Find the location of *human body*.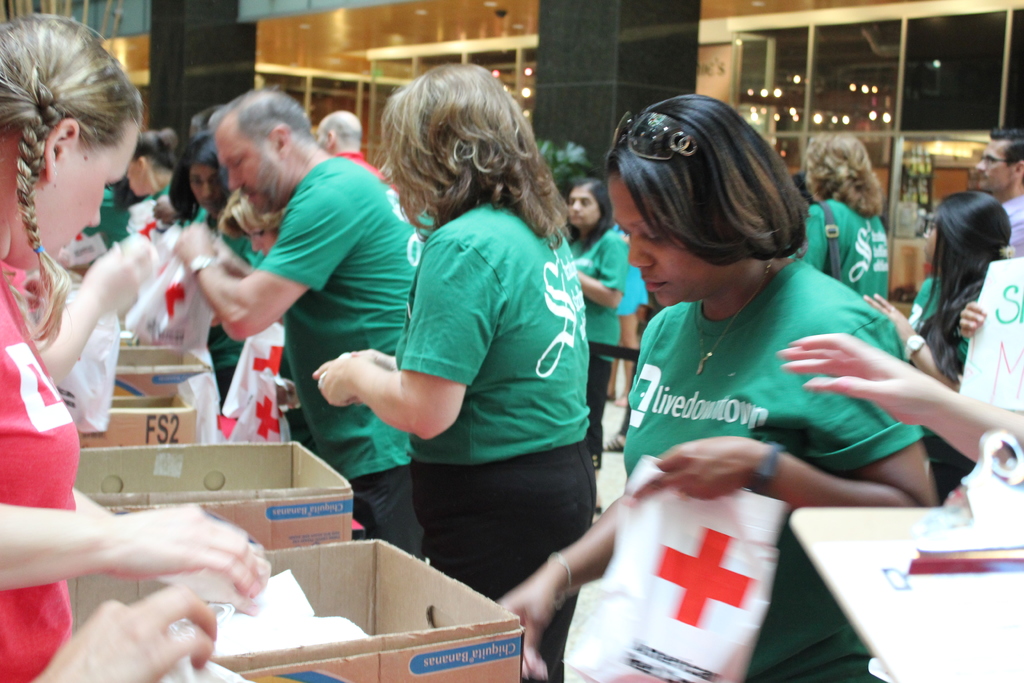
Location: left=497, top=86, right=938, bottom=682.
